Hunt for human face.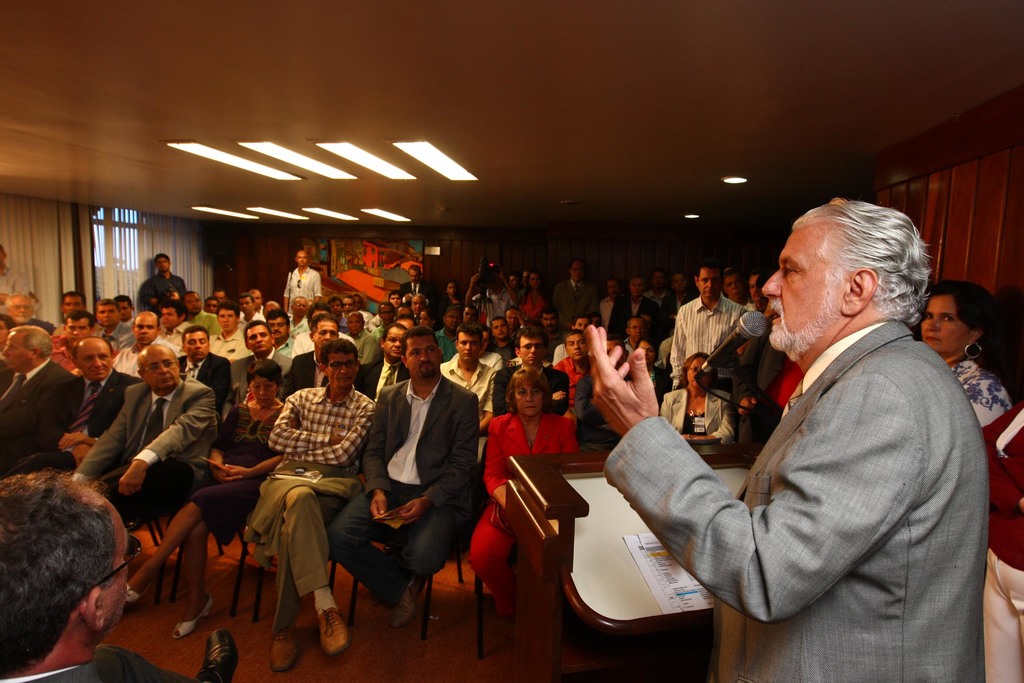
Hunted down at region(411, 296, 422, 313).
